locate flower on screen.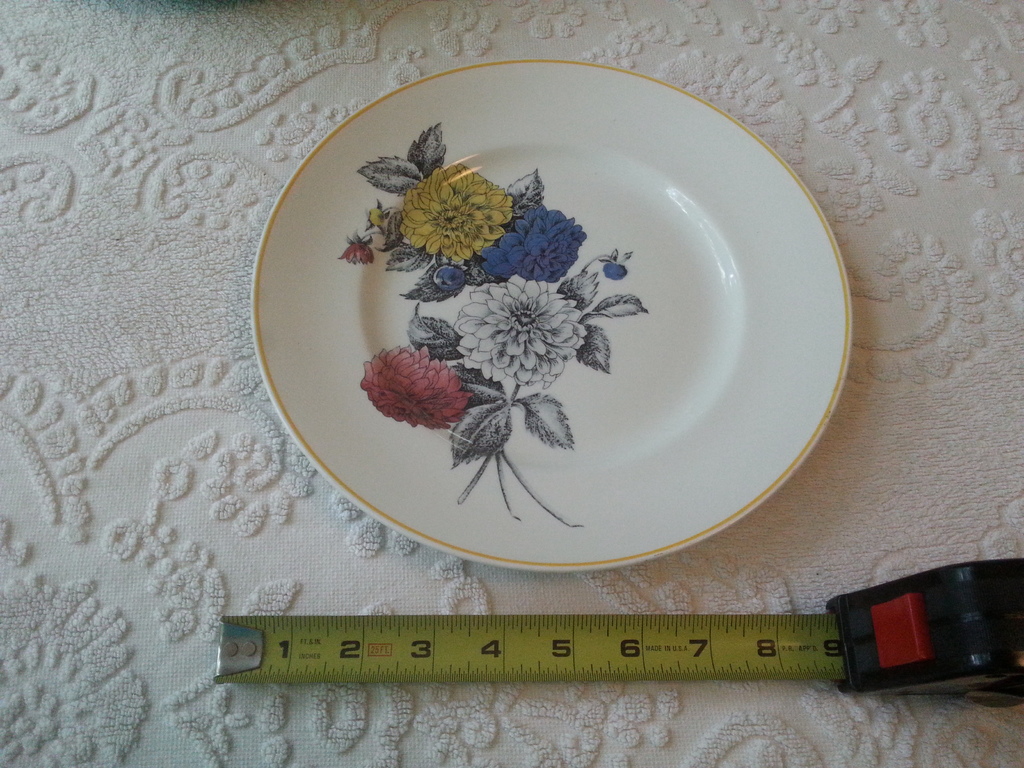
On screen at region(355, 342, 468, 440).
